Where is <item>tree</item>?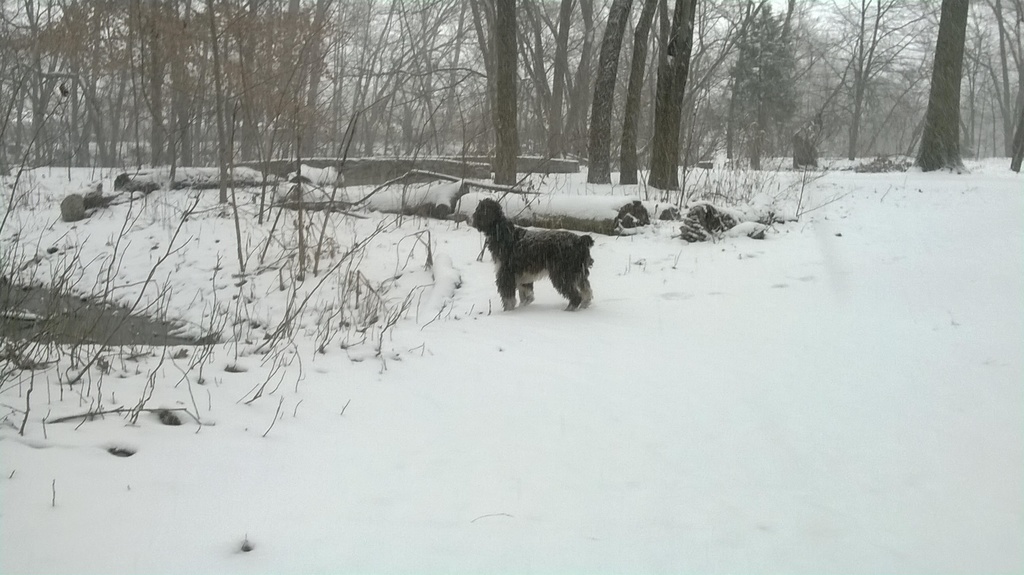
region(646, 1, 698, 184).
